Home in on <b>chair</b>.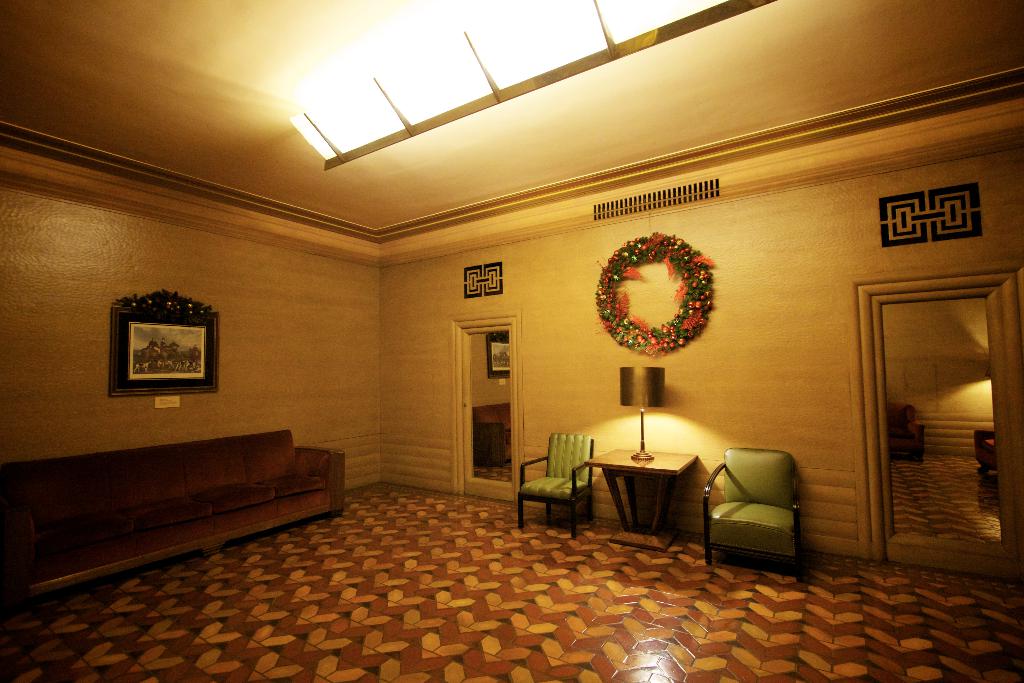
Homed in at BBox(971, 429, 1002, 472).
